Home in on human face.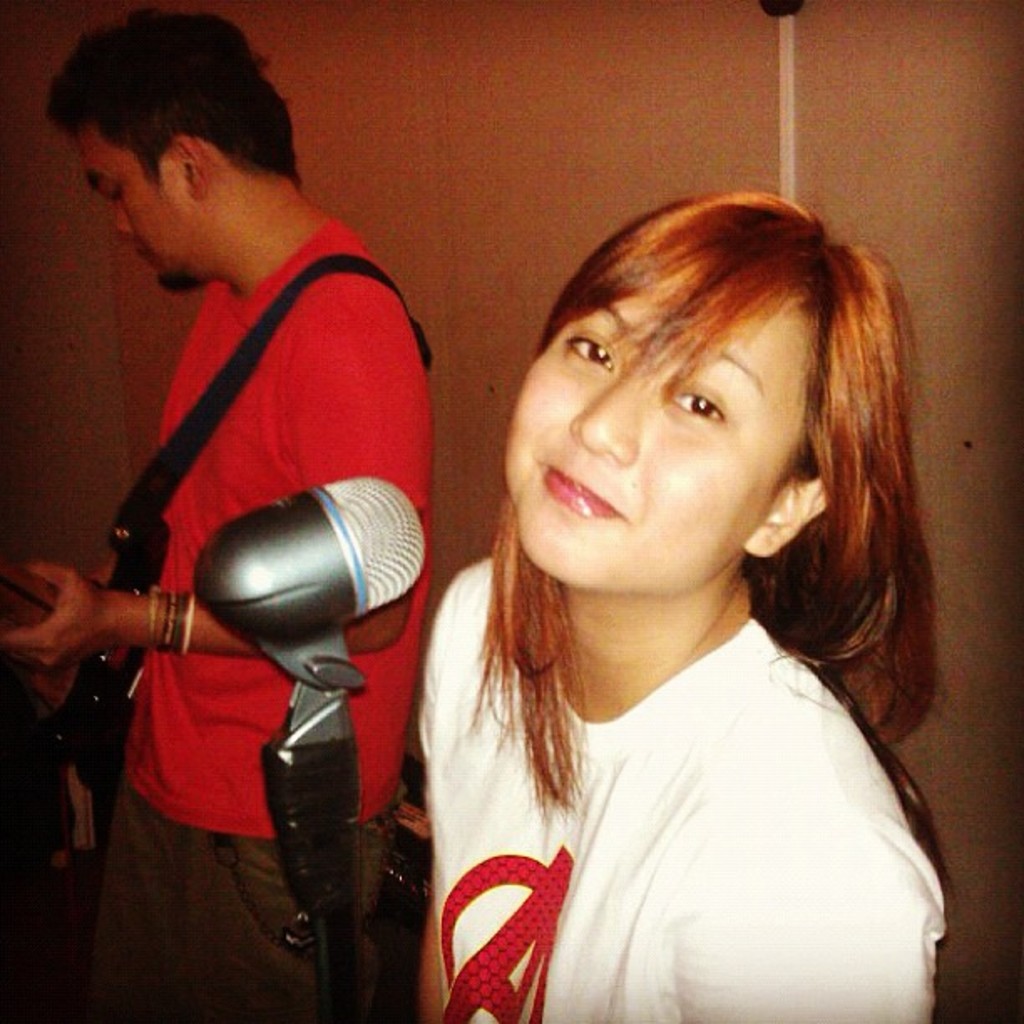
Homed in at x1=509, y1=259, x2=806, y2=587.
